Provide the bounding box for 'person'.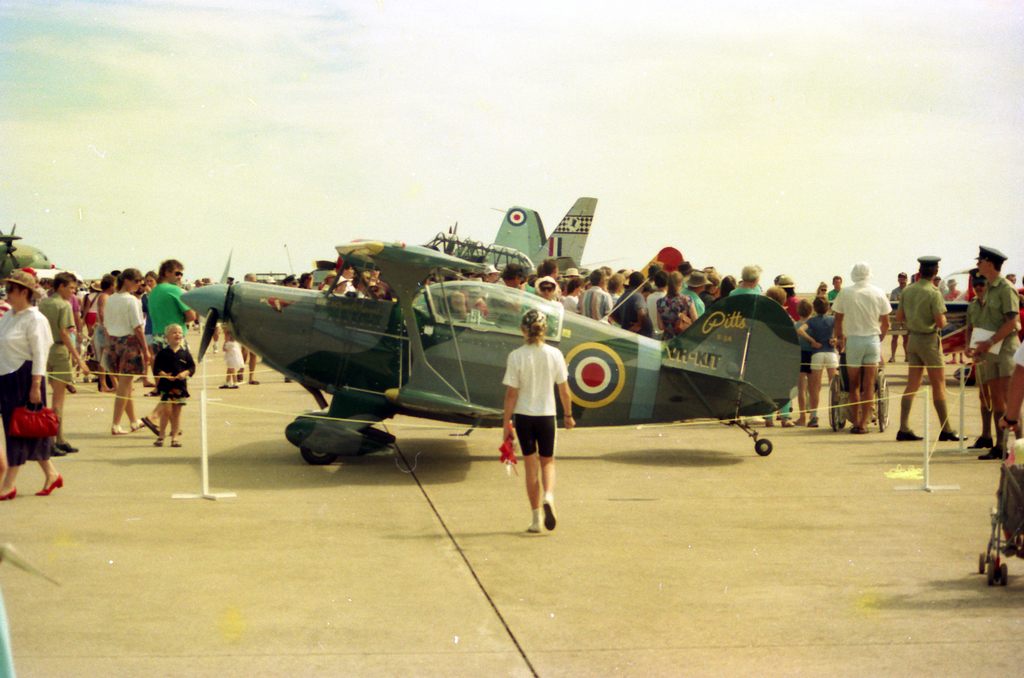
{"x1": 239, "y1": 344, "x2": 259, "y2": 389}.
